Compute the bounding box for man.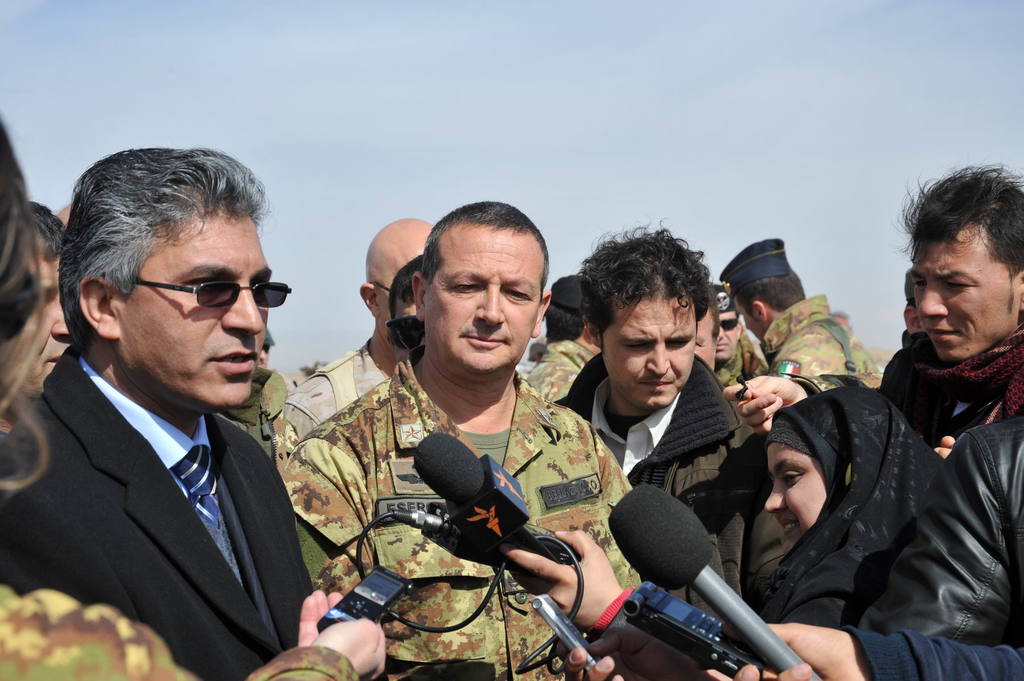
698/301/721/365.
